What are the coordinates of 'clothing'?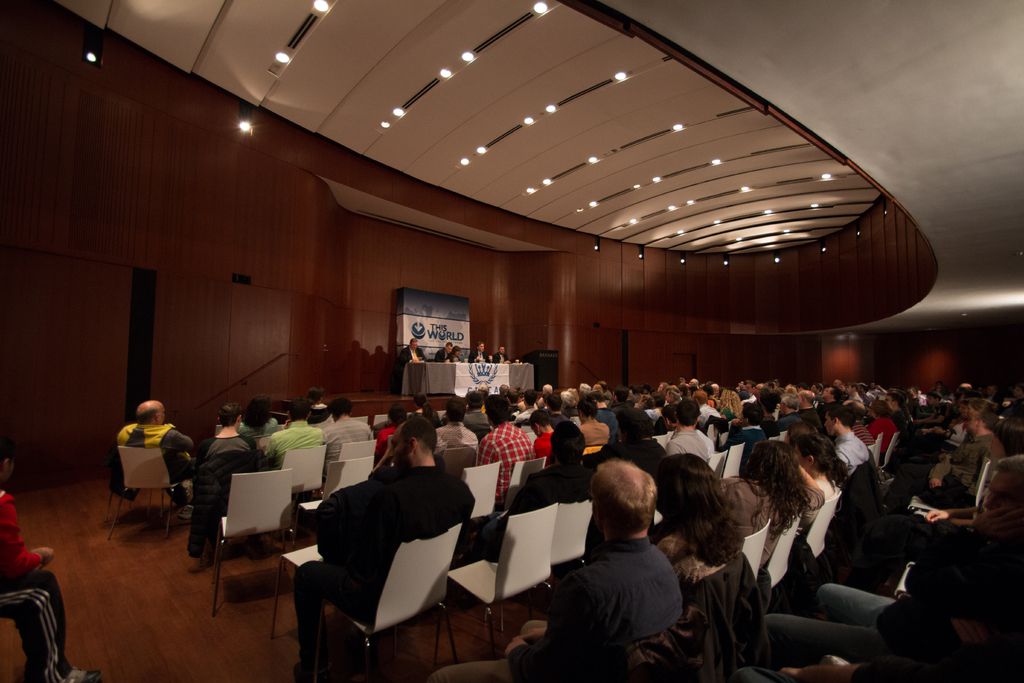
[795,406,825,434].
